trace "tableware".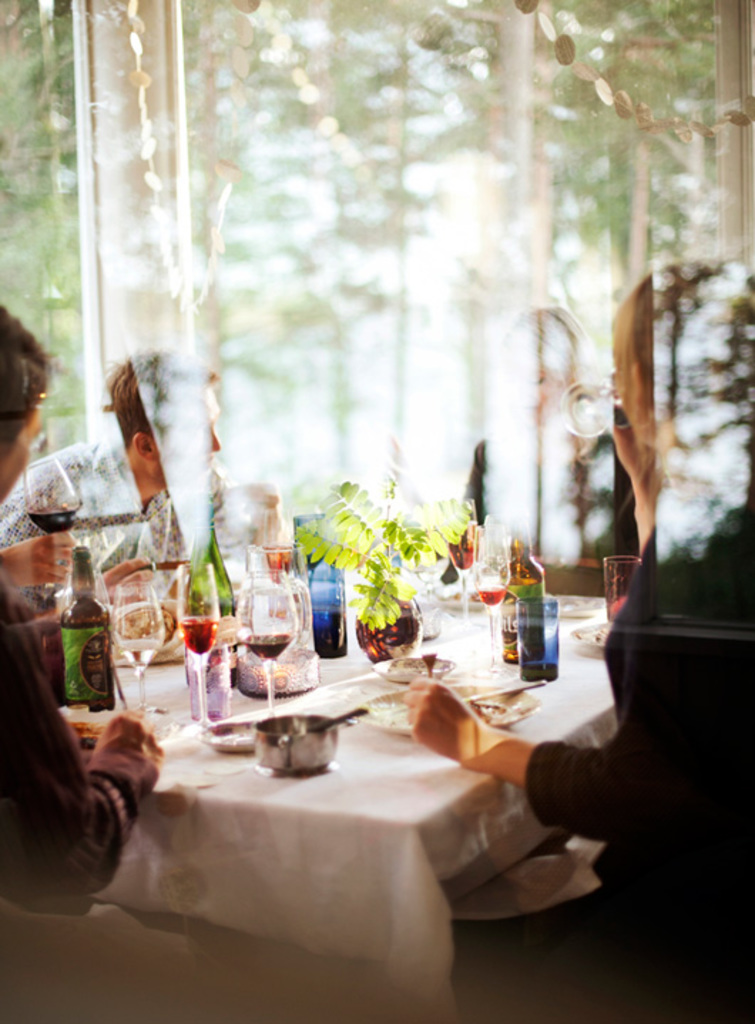
Traced to {"left": 393, "top": 540, "right": 446, "bottom": 639}.
